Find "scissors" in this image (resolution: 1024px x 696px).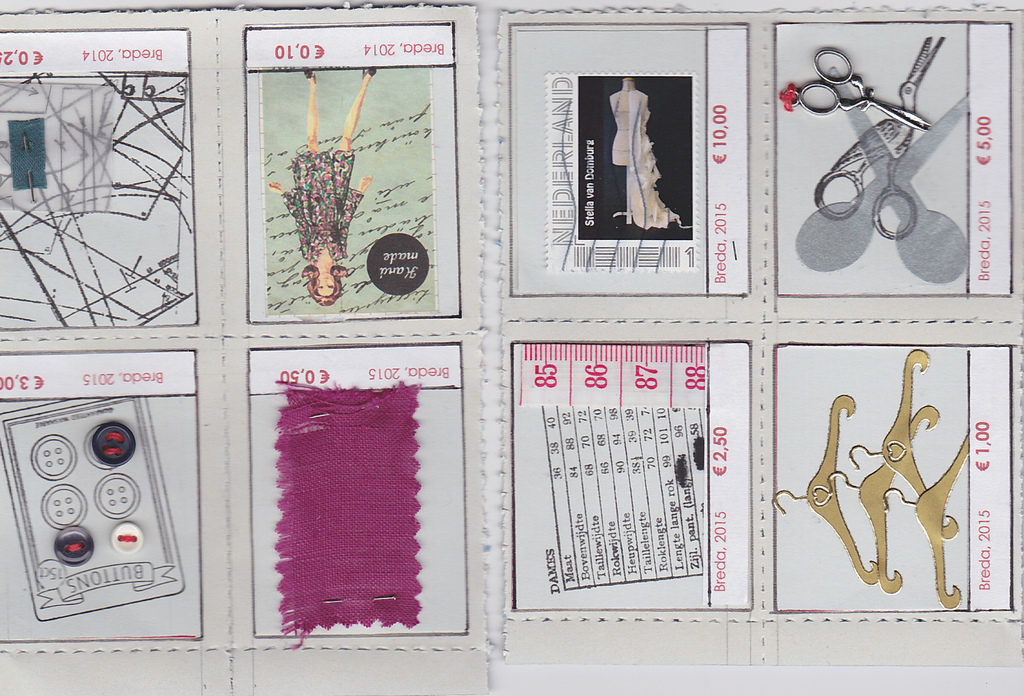
bbox=(812, 32, 949, 222).
